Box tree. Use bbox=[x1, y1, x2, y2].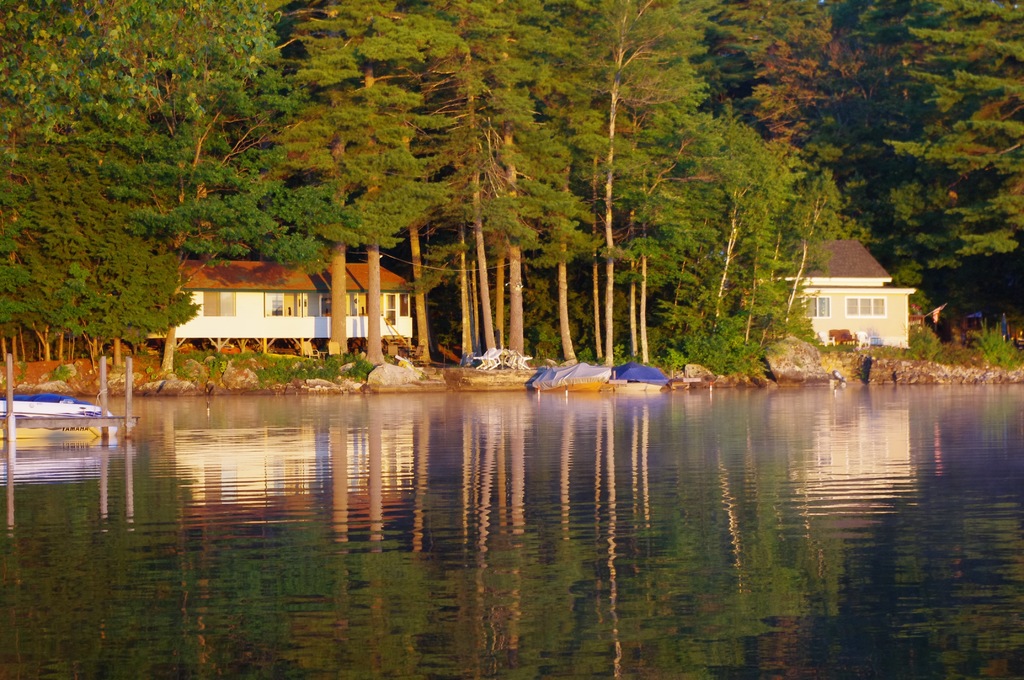
bbox=[575, 60, 755, 360].
